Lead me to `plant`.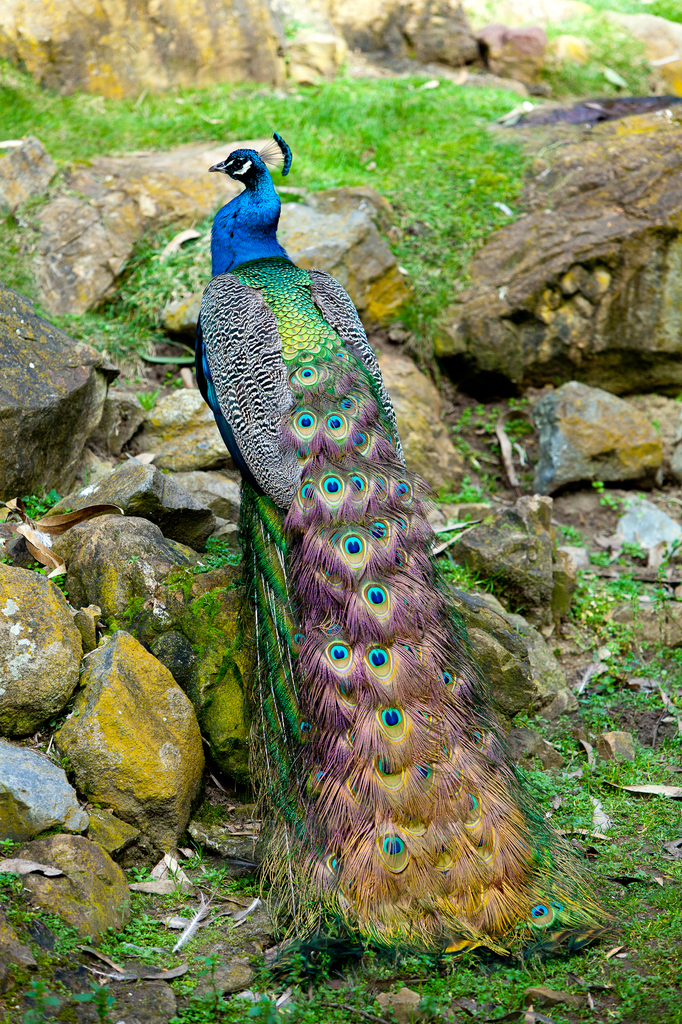
Lead to [0, 825, 23, 867].
